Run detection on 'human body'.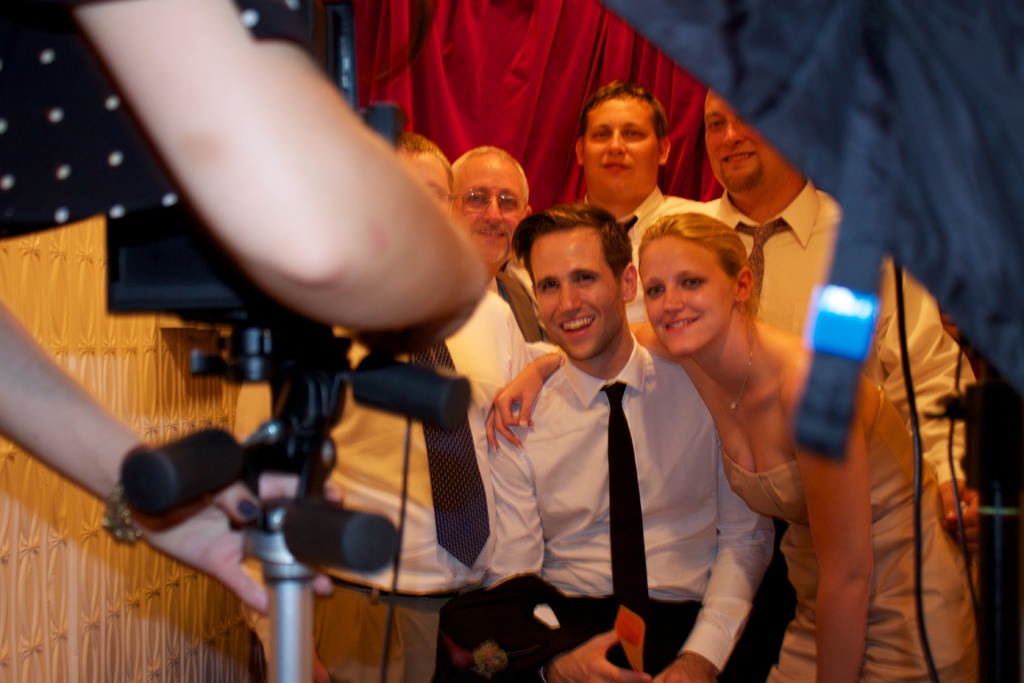
Result: <box>576,94,740,231</box>.
